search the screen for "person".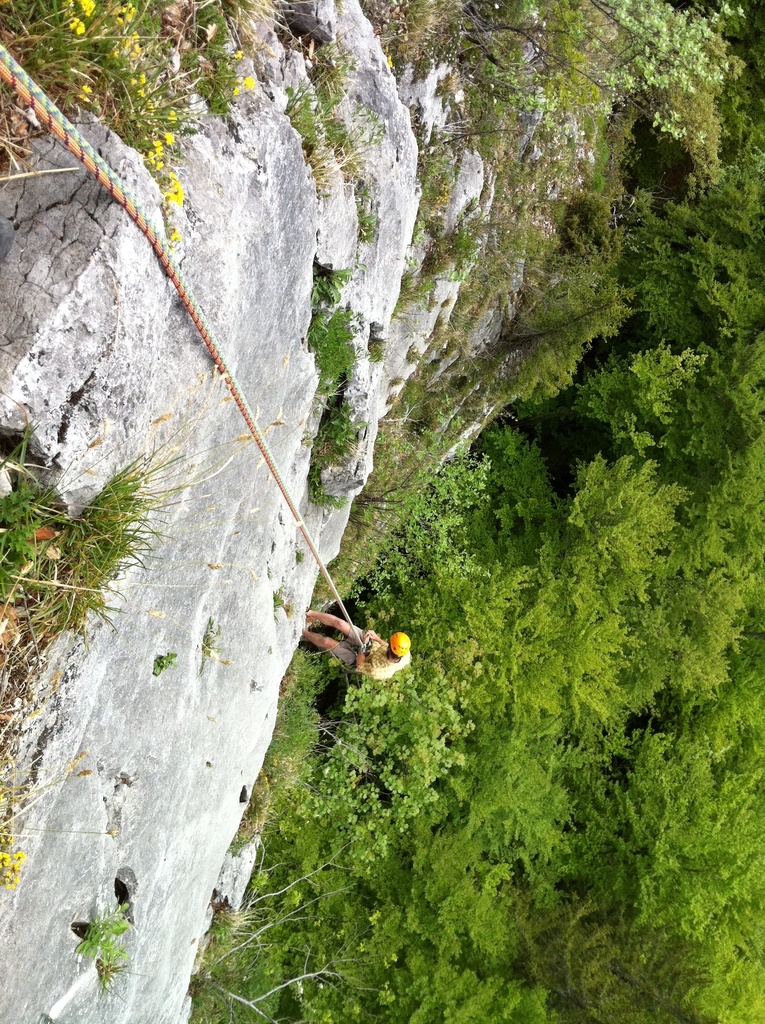
Found at 302/609/414/682.
